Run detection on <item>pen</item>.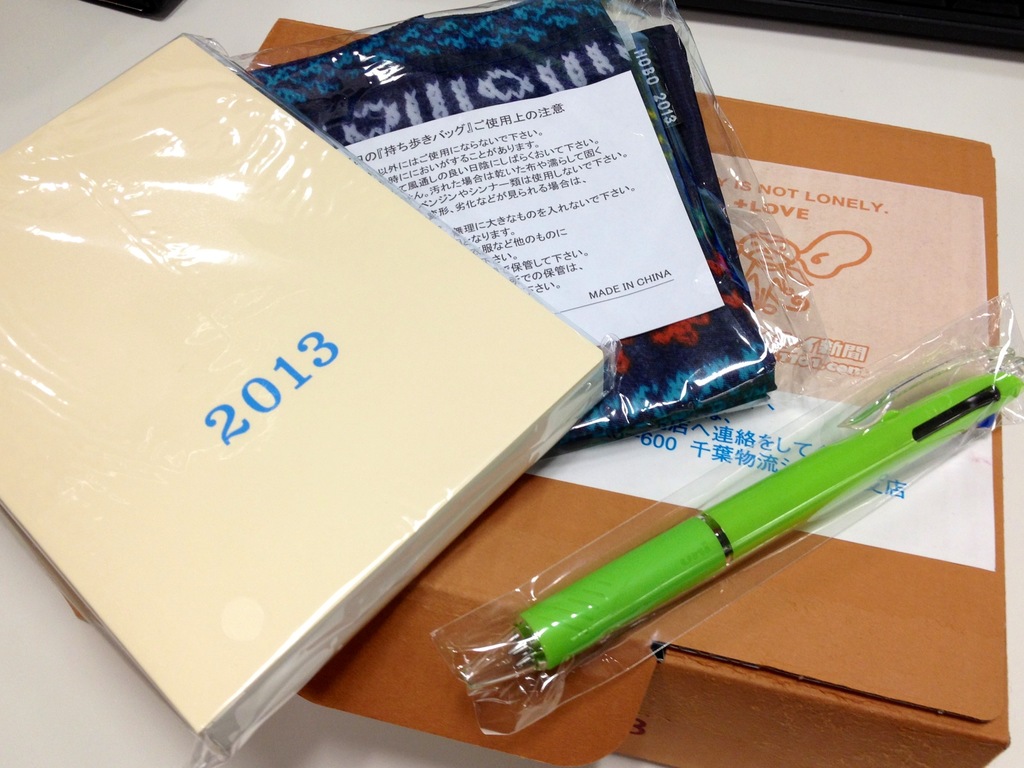
Result: [514, 367, 1020, 672].
